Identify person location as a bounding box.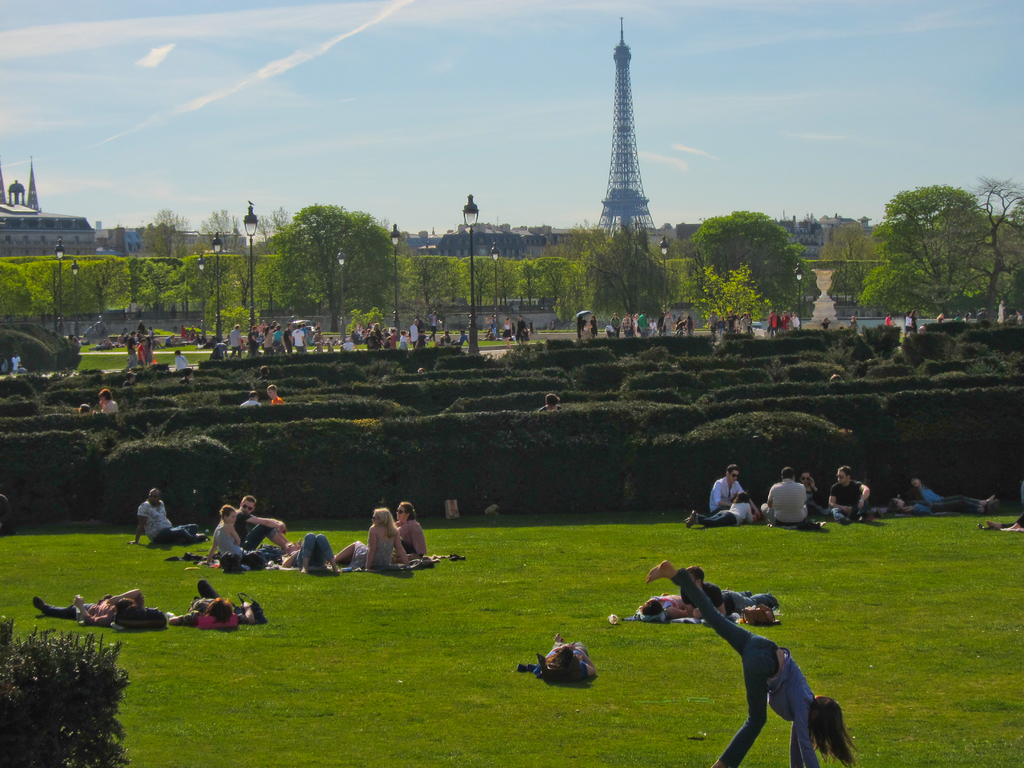
region(163, 333, 179, 348).
